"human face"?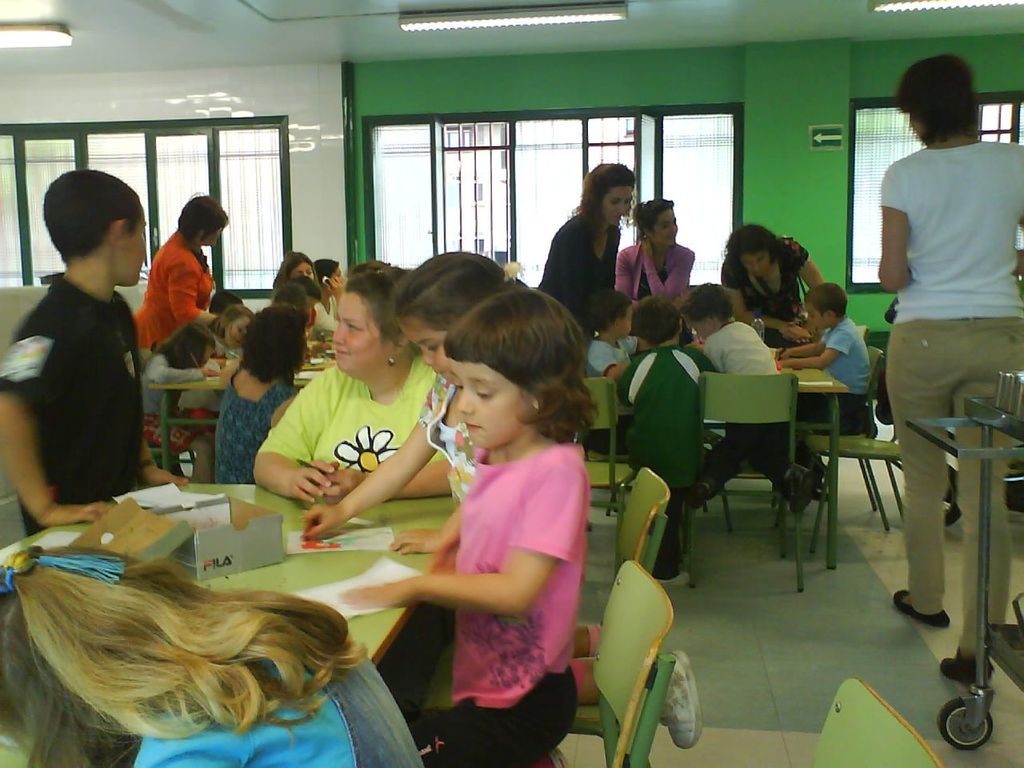
(596,182,632,232)
